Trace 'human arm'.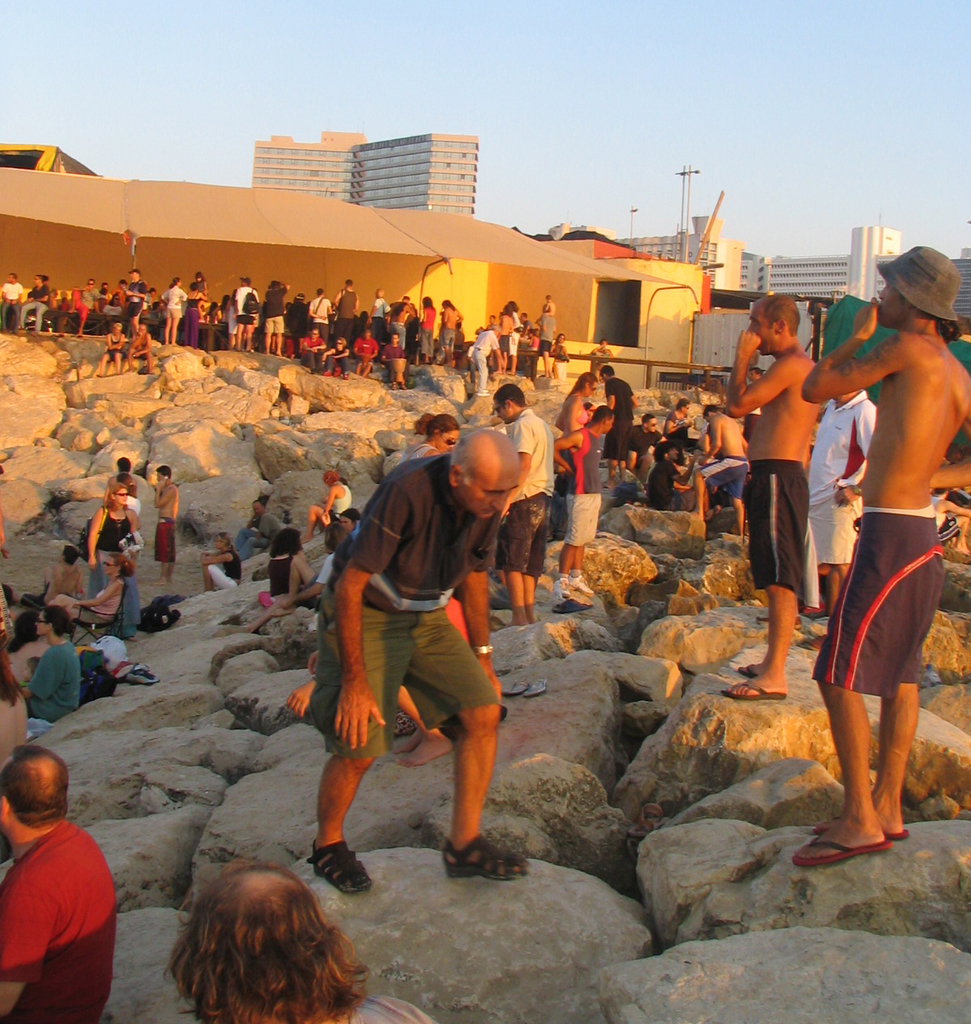
Traced to [left=105, top=333, right=123, bottom=354].
